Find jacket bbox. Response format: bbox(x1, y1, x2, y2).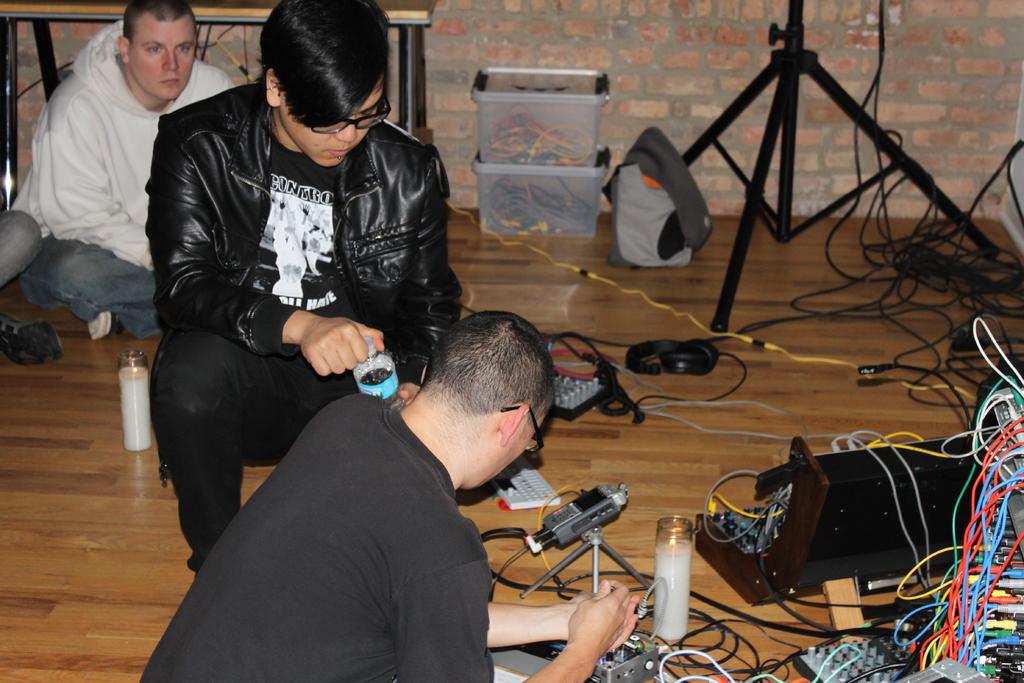
bbox(136, 99, 433, 504).
